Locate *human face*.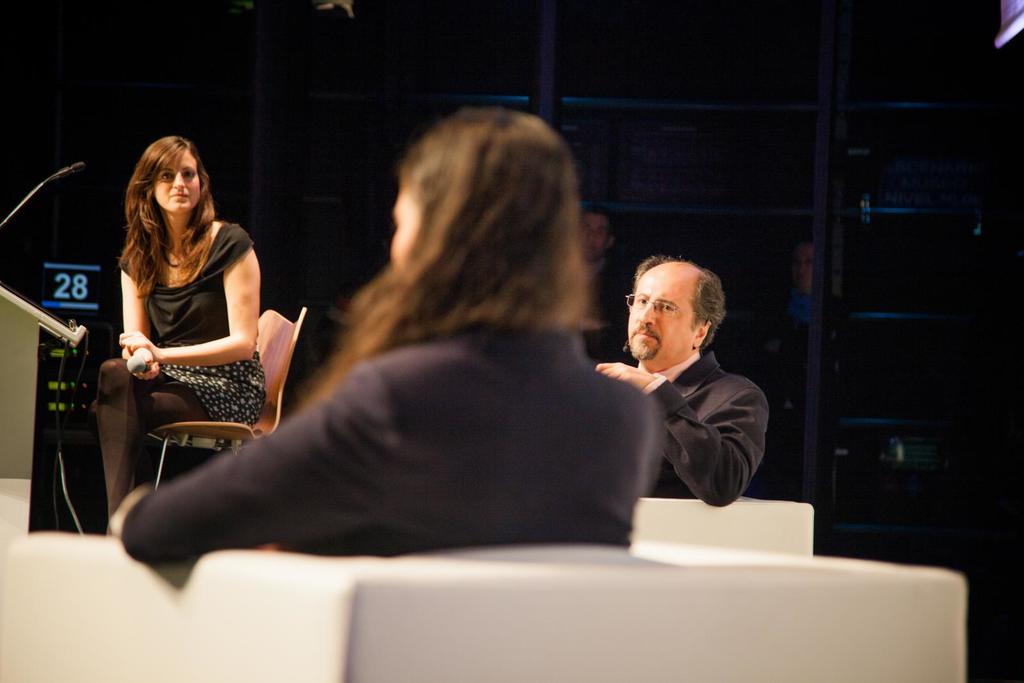
Bounding box: 792:245:808:284.
